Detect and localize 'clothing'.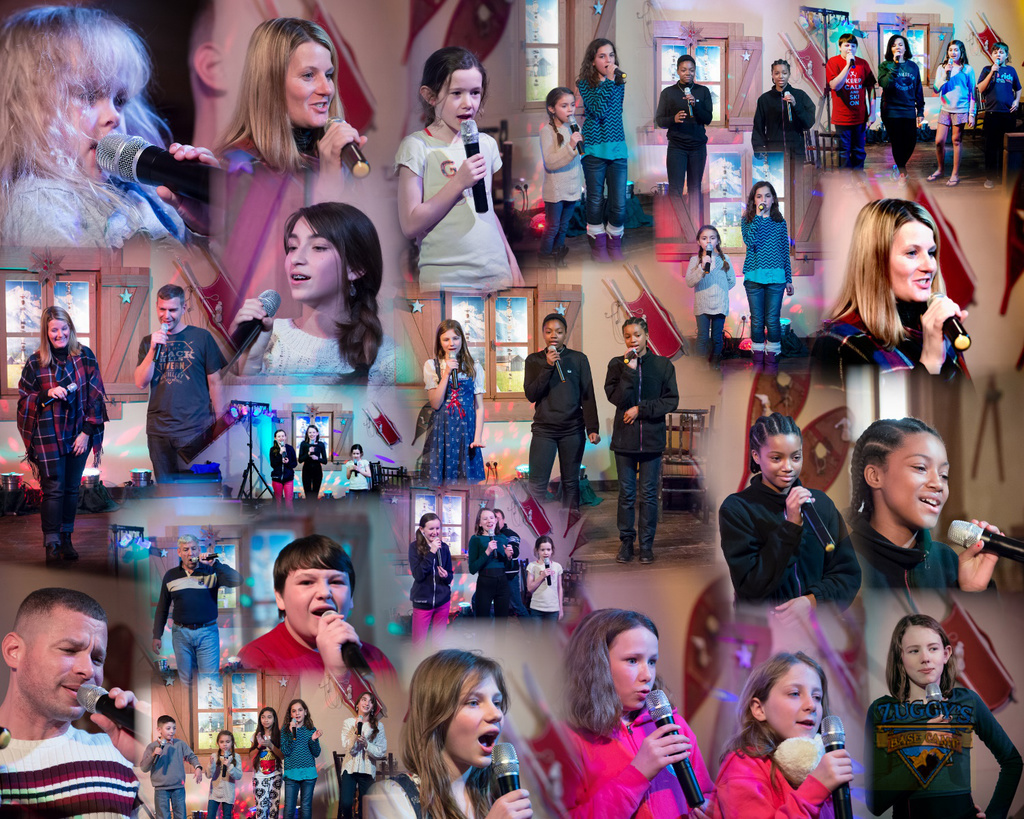
Localized at box(388, 538, 460, 652).
